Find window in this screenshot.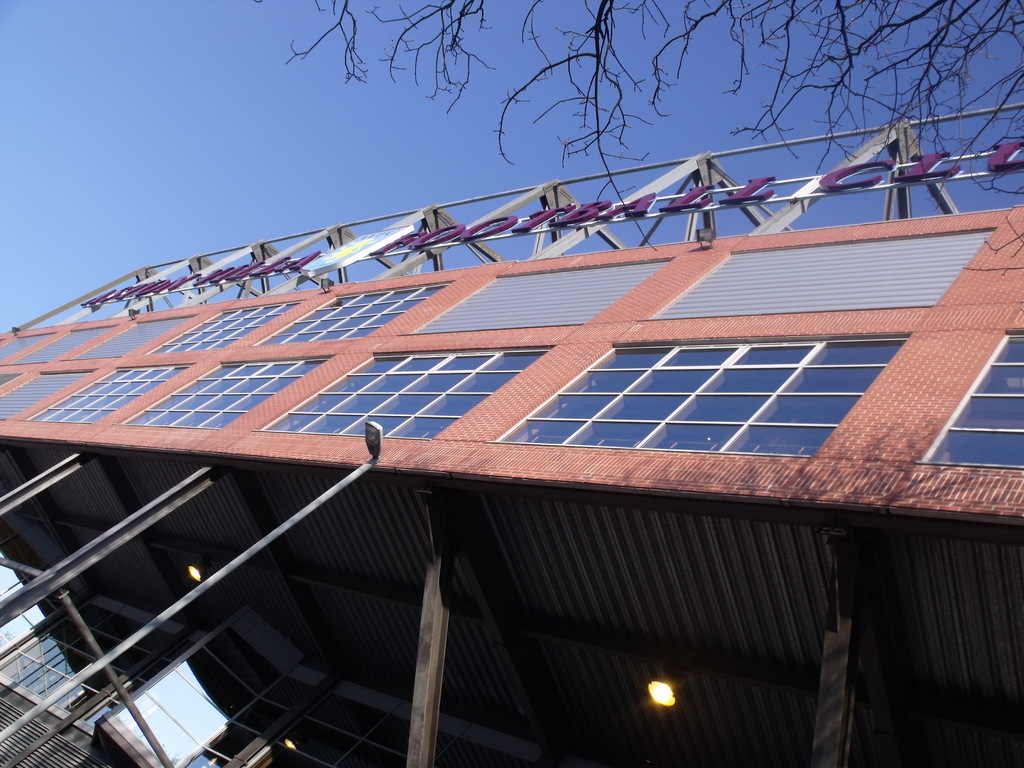
The bounding box for window is left=261, top=346, right=552, bottom=442.
